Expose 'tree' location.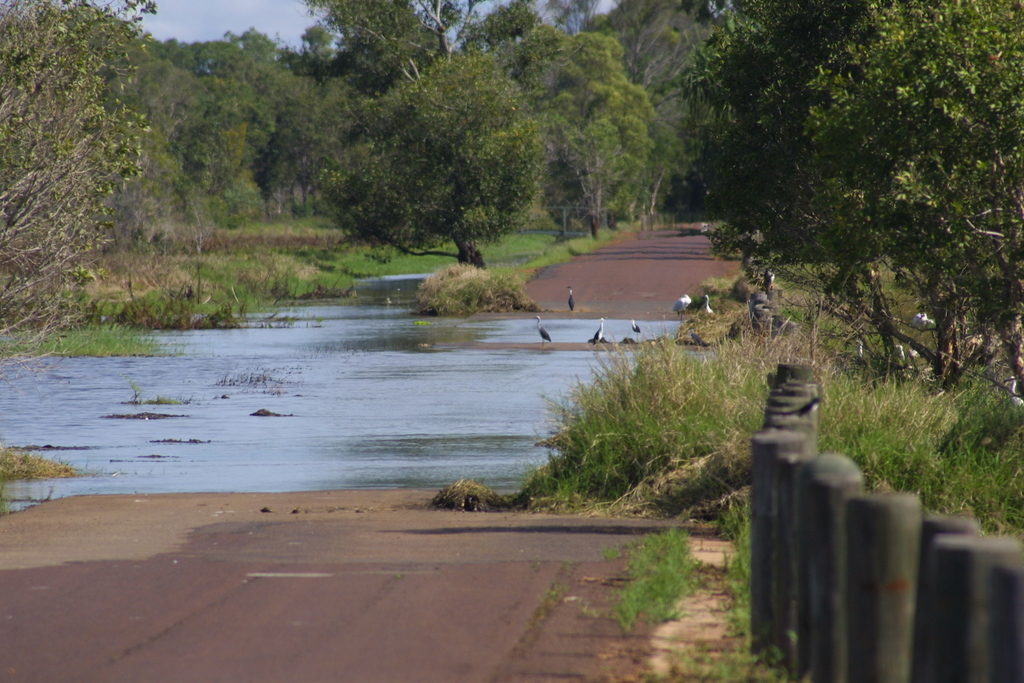
Exposed at left=289, top=74, right=376, bottom=261.
